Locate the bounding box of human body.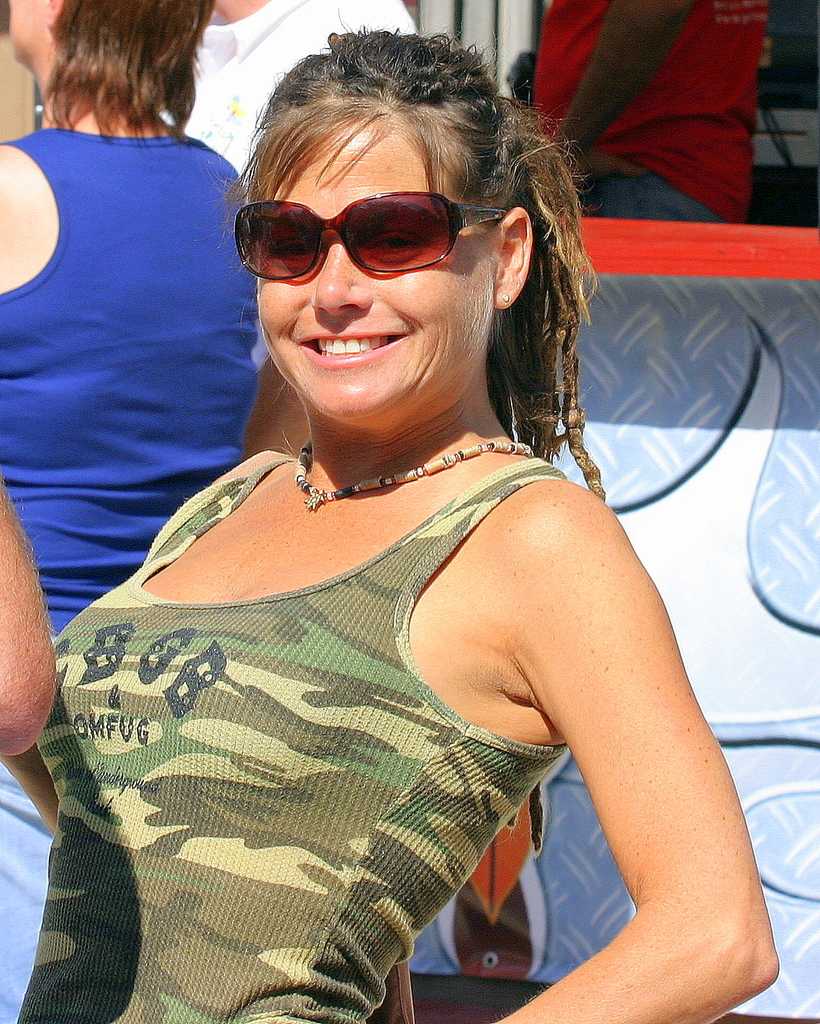
Bounding box: [x1=161, y1=0, x2=456, y2=191].
